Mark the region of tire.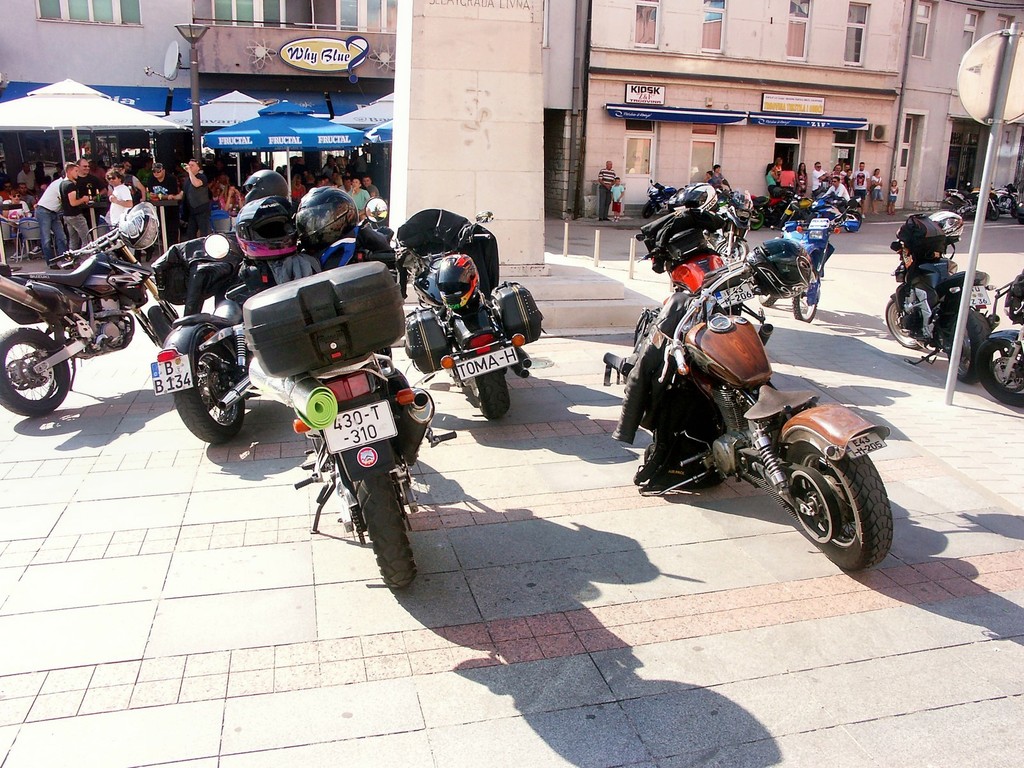
Region: detection(176, 339, 249, 444).
